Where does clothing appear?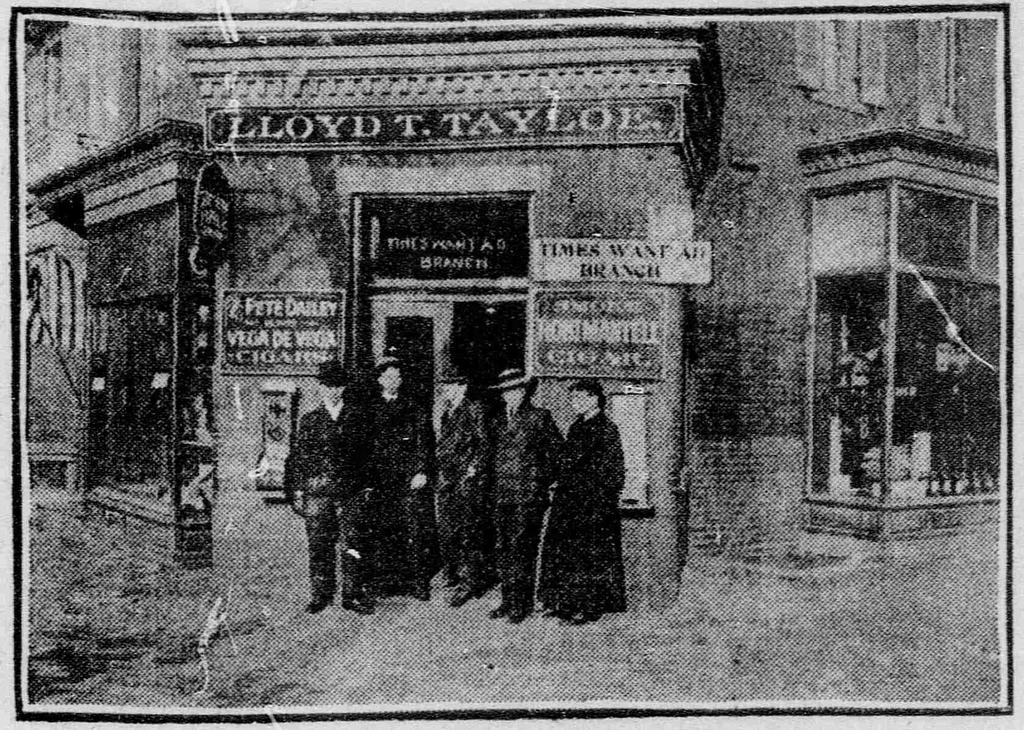
Appears at (x1=365, y1=398, x2=433, y2=604).
